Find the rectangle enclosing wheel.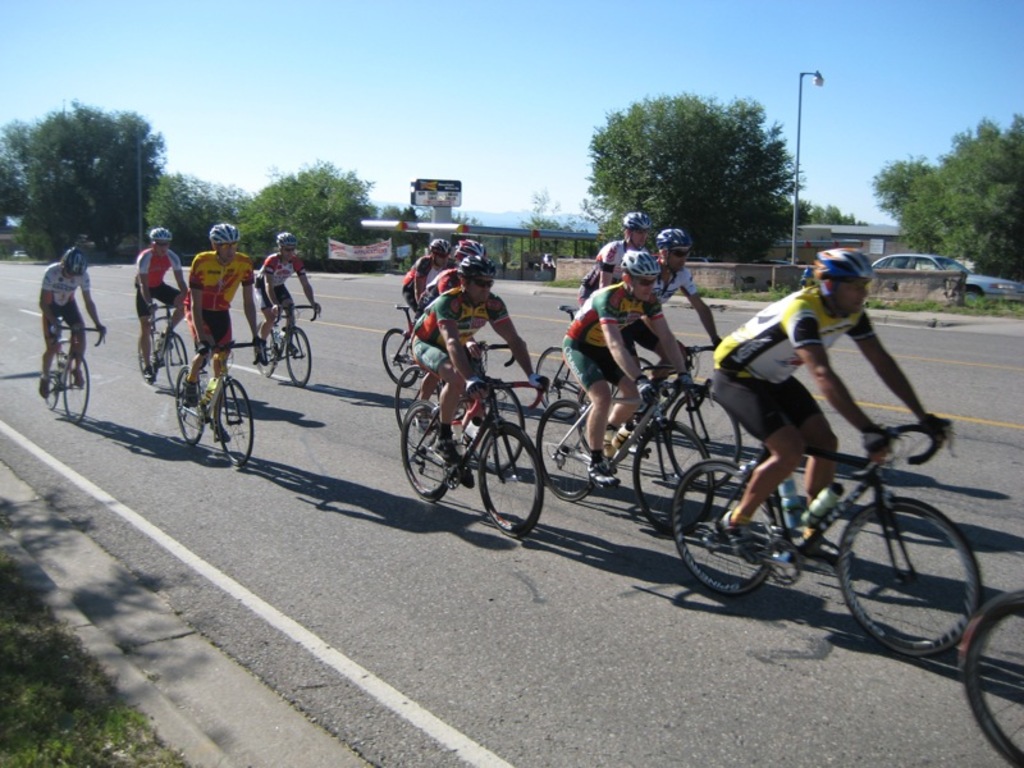
[671, 458, 780, 593].
